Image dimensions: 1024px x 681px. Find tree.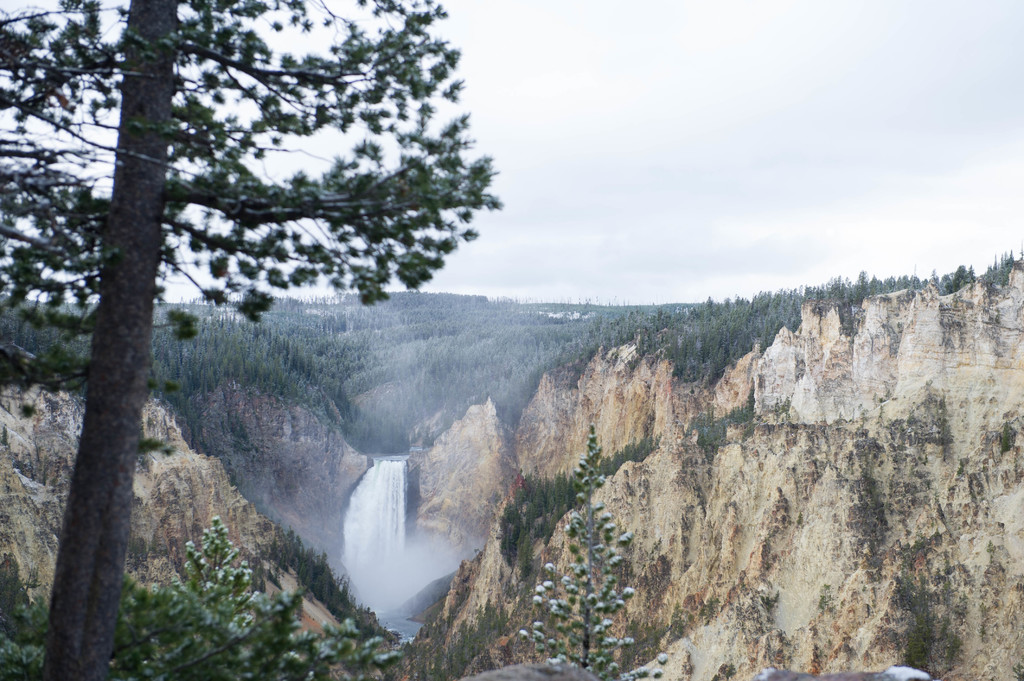
region(0, 0, 509, 677).
